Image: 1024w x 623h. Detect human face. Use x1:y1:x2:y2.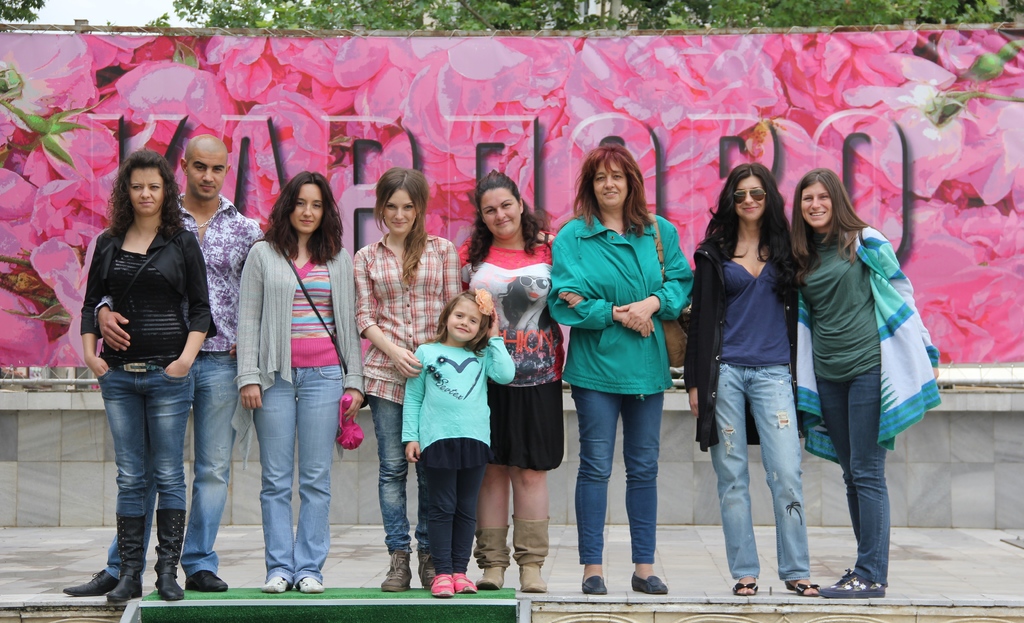
801:186:833:225.
